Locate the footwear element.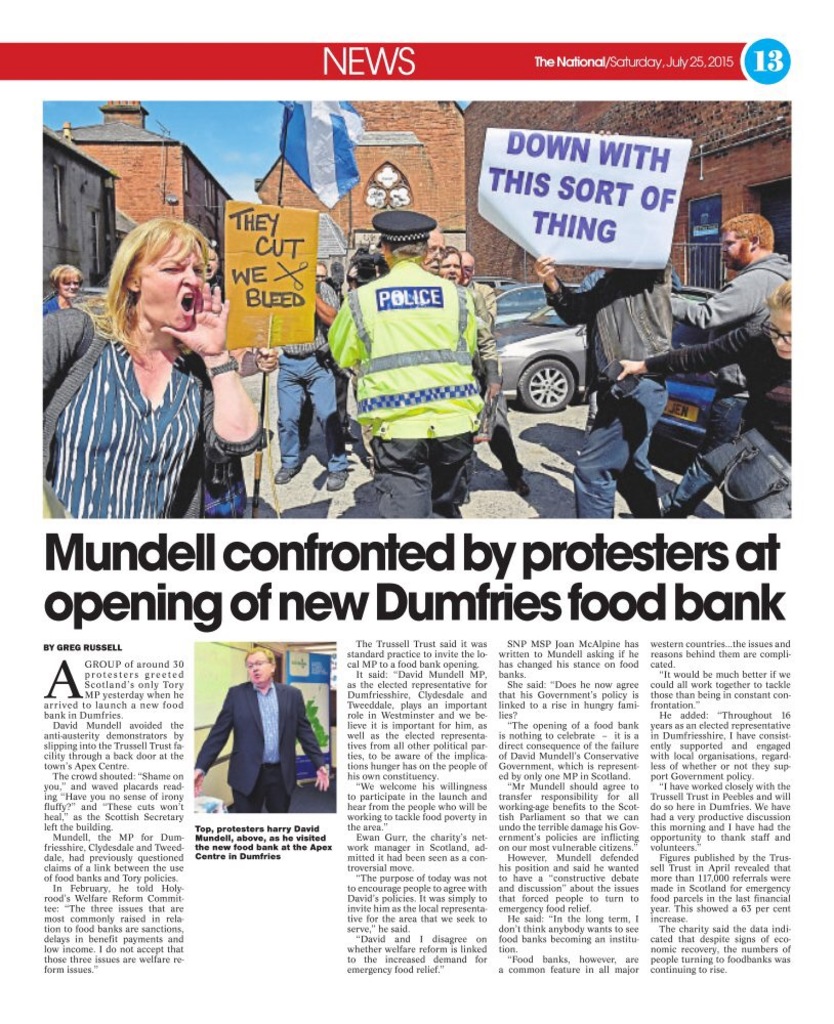
Element bbox: {"x1": 346, "y1": 427, "x2": 361, "y2": 443}.
